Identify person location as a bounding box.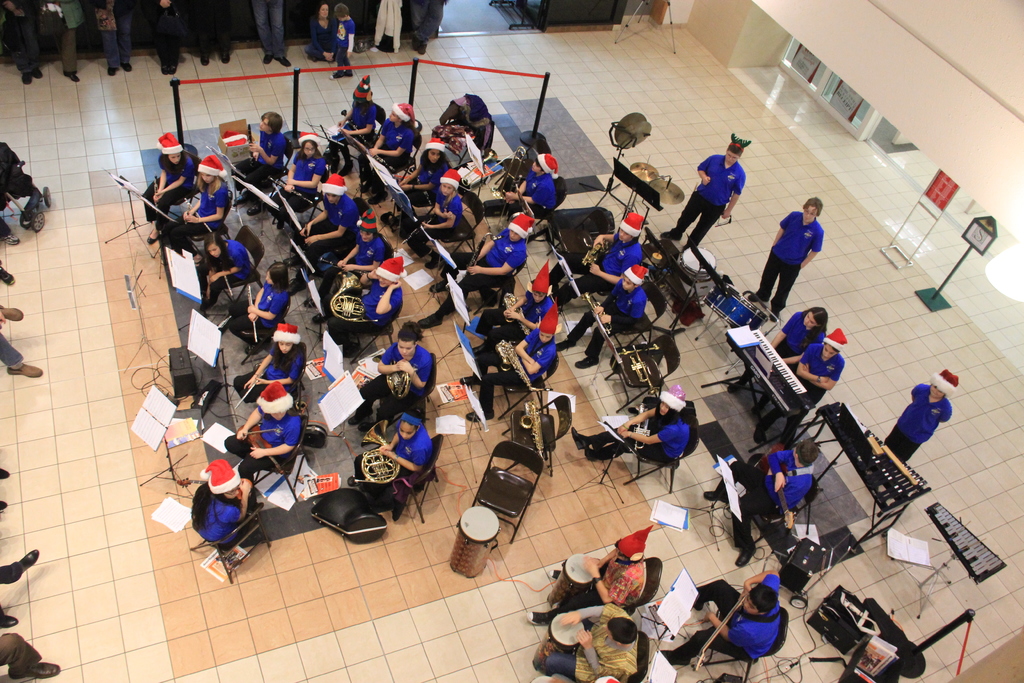
<region>695, 441, 819, 567</region>.
